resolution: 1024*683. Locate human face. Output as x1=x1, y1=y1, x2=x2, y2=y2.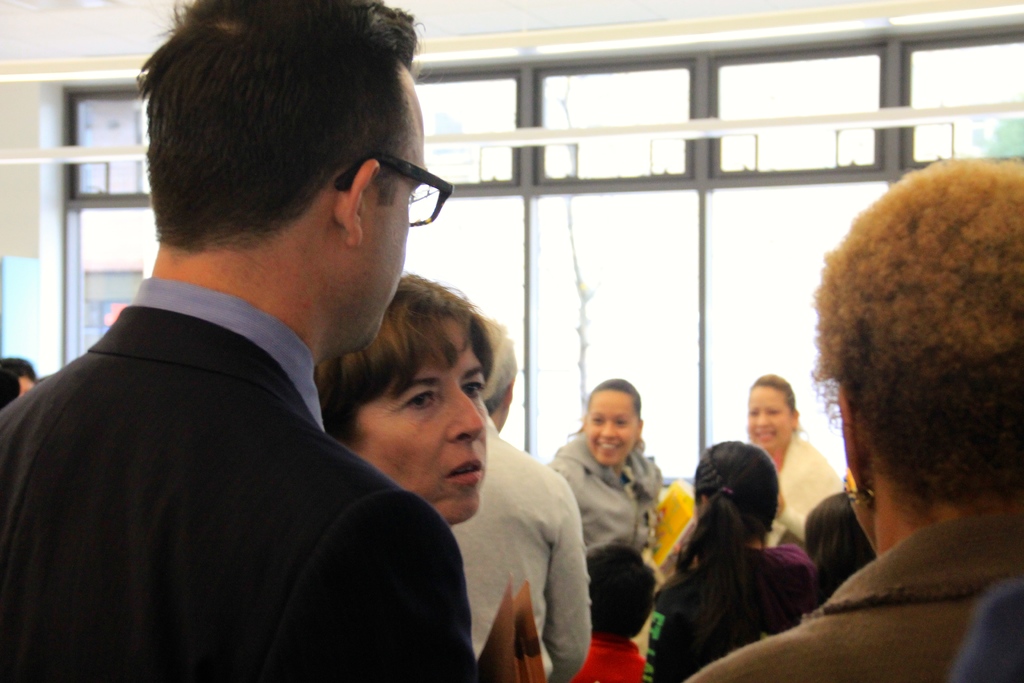
x1=355, y1=68, x2=426, y2=349.
